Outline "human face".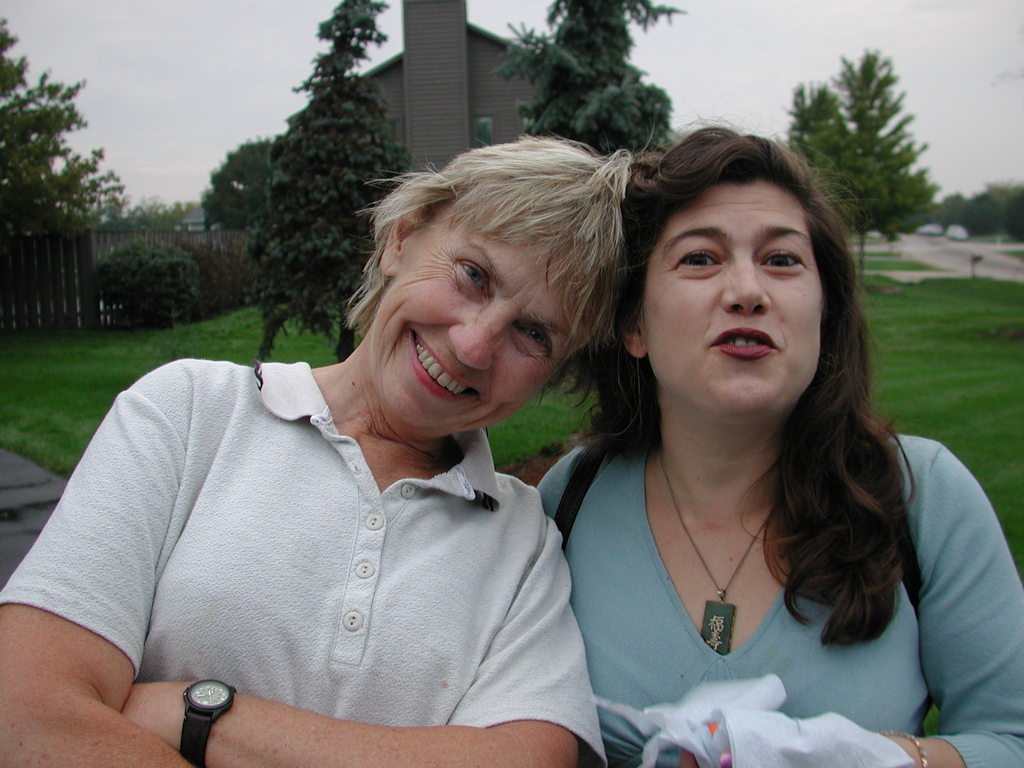
Outline: <box>641,168,822,419</box>.
